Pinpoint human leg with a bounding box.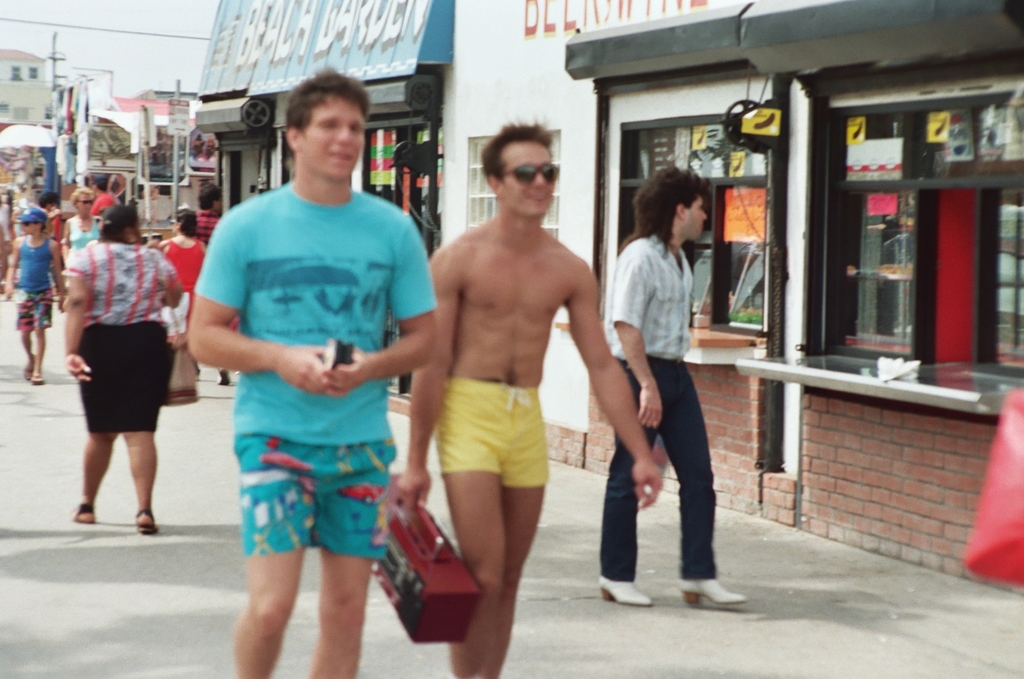
315, 454, 389, 678.
